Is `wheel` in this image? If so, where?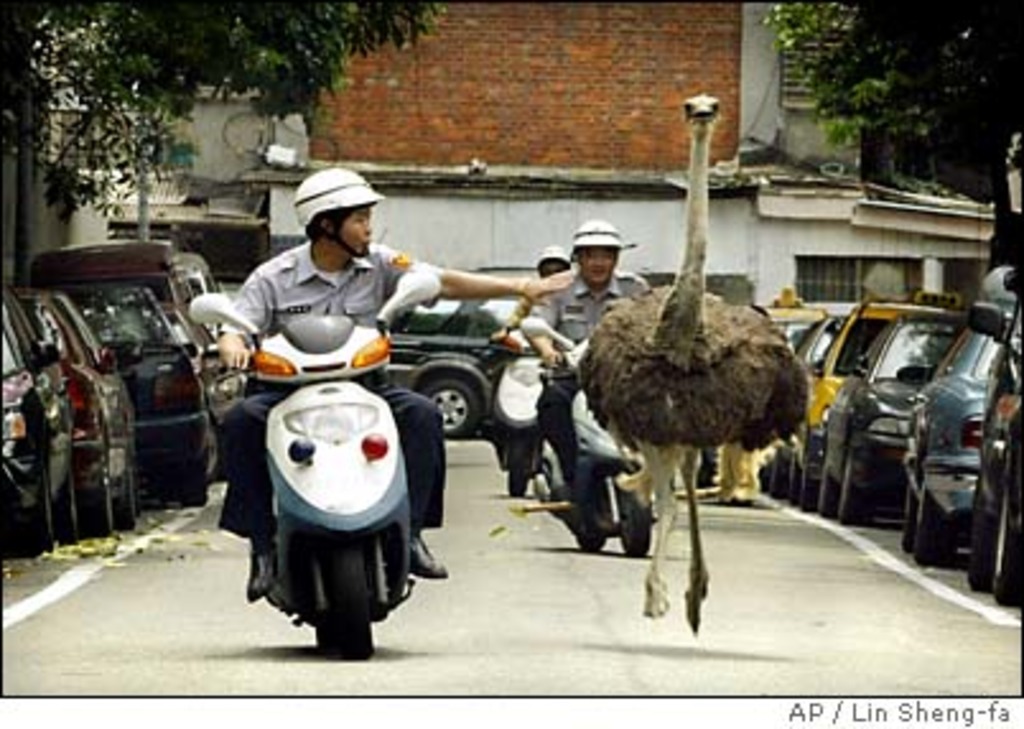
Yes, at BBox(581, 474, 609, 551).
